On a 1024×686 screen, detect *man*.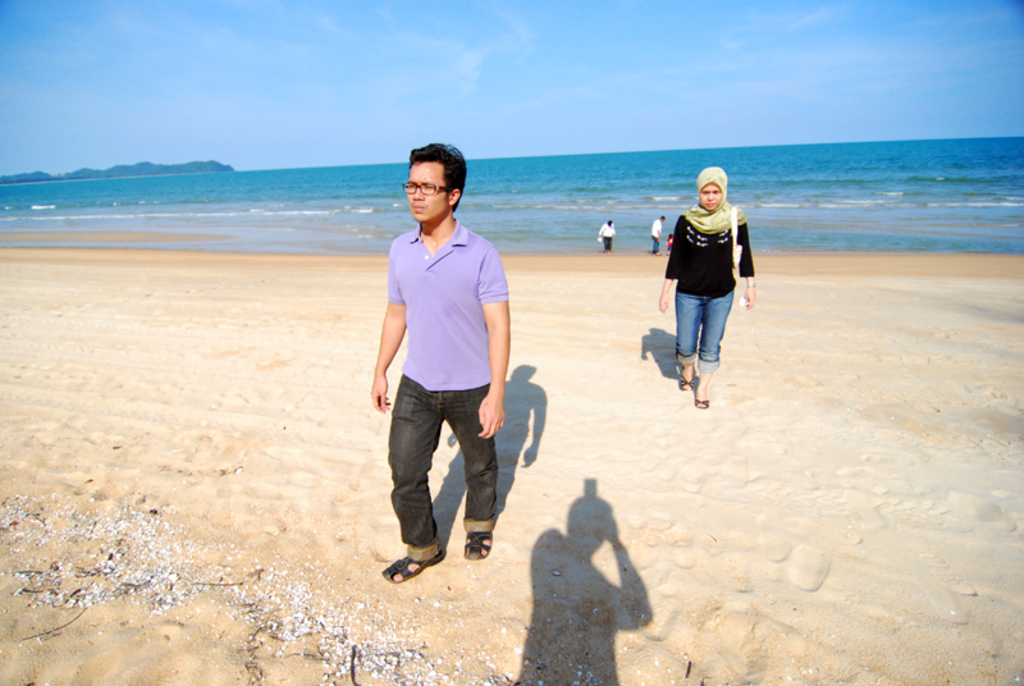
(364,146,526,575).
